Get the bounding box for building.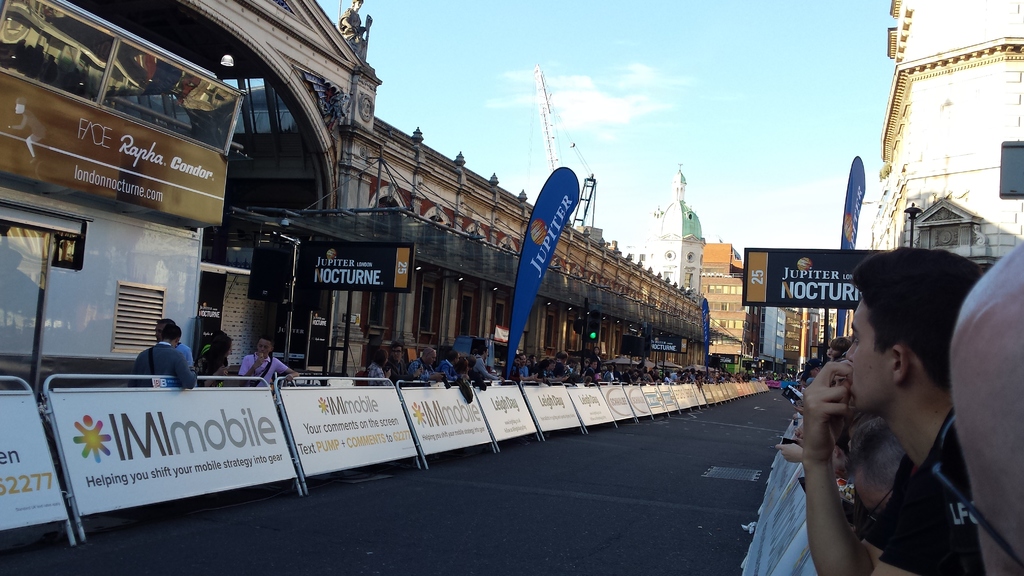
detection(645, 167, 706, 301).
